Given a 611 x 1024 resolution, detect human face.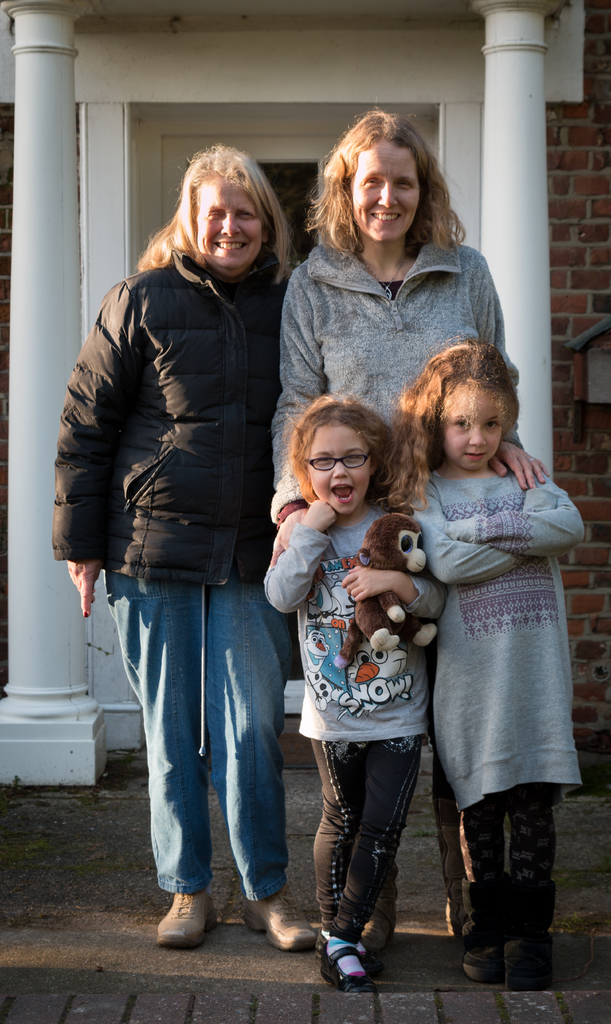
348,136,421,241.
